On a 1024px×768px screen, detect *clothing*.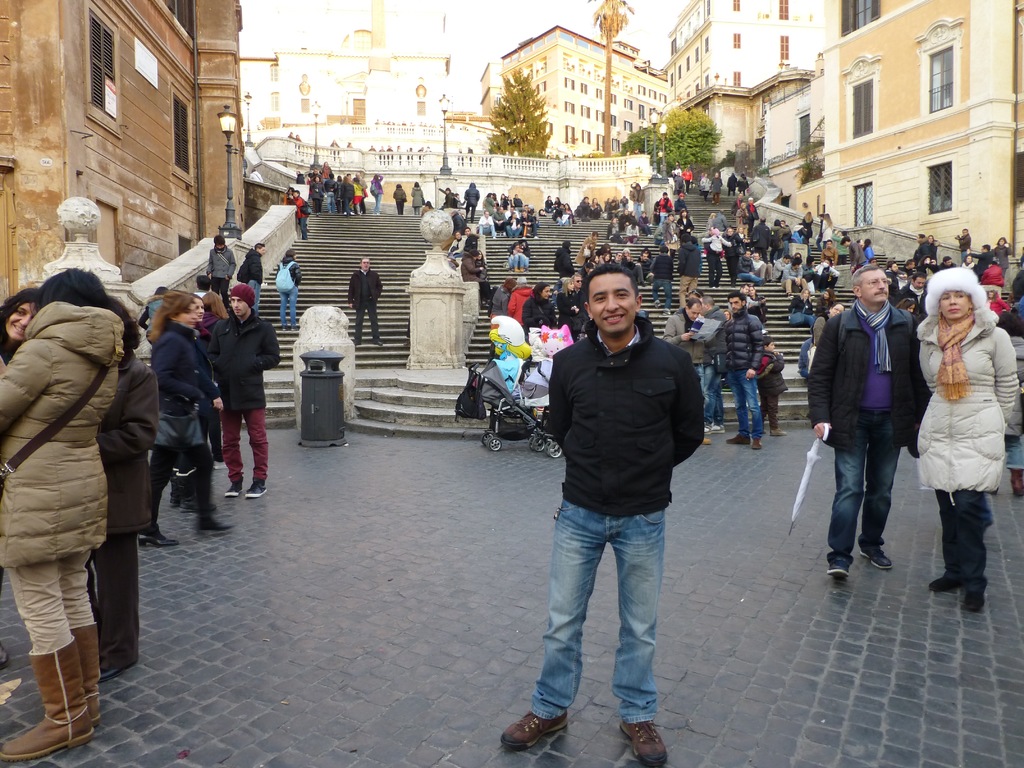
detection(918, 237, 929, 261).
